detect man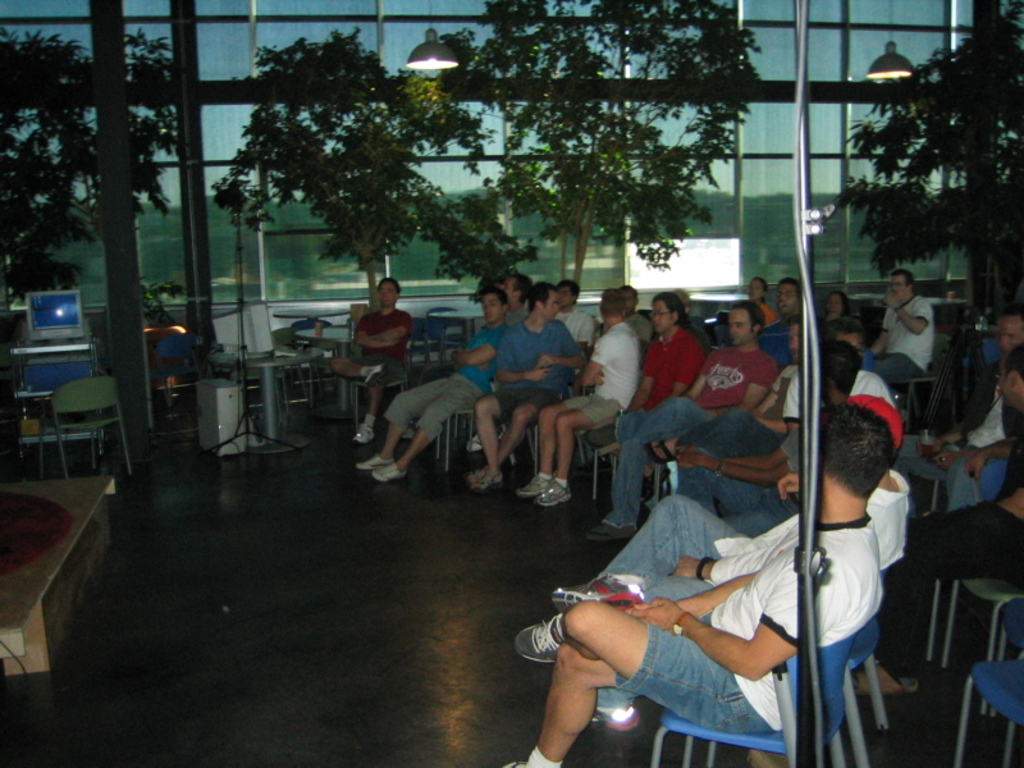
select_region(352, 291, 508, 488)
